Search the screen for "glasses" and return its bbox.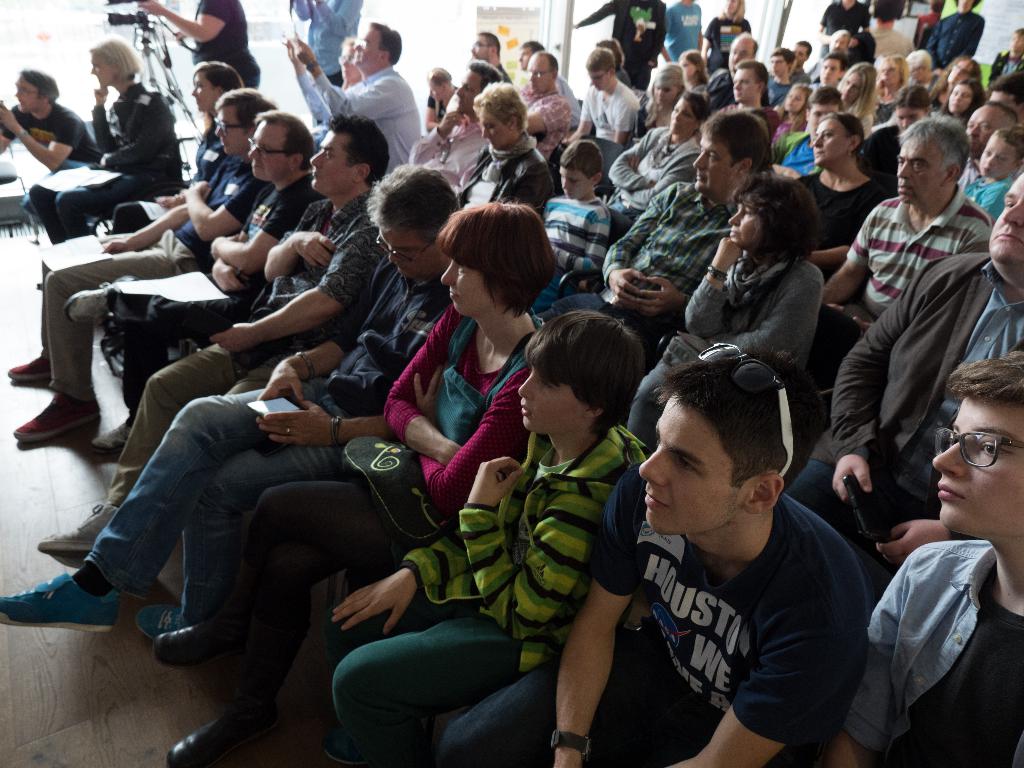
Found: select_region(249, 137, 307, 158).
